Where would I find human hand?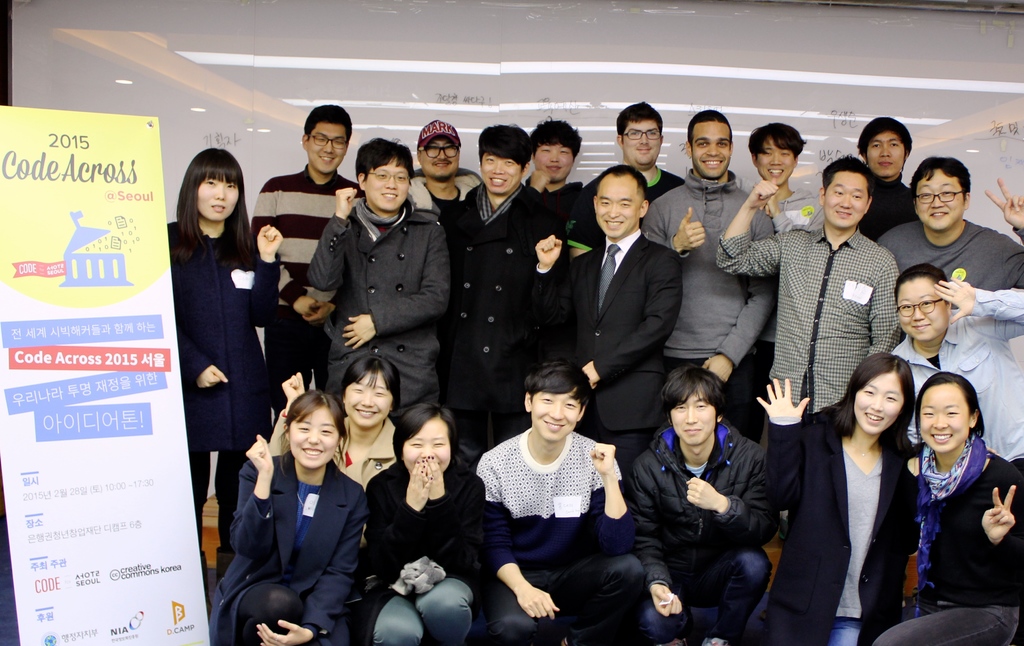
At <box>301,299,334,328</box>.
